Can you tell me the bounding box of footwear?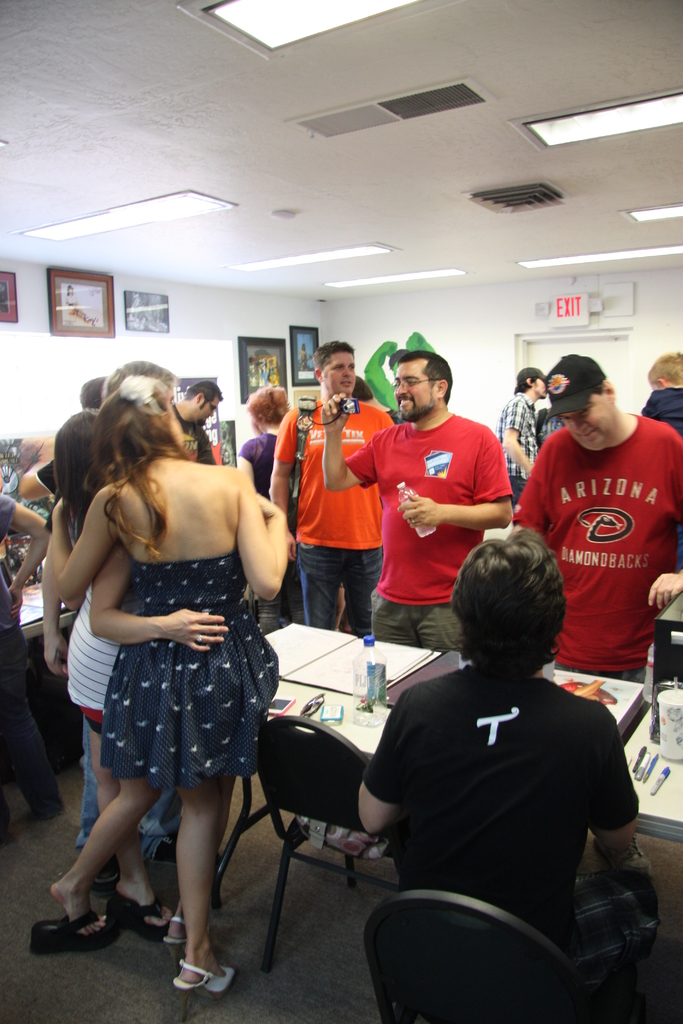
rect(29, 907, 120, 952).
